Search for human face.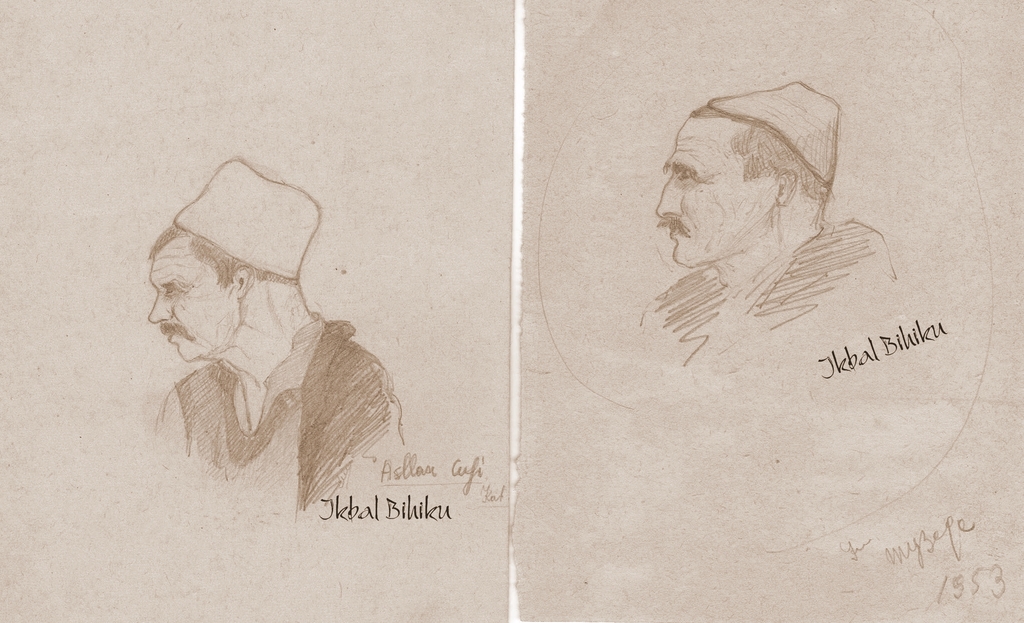
Found at bbox=(145, 237, 234, 359).
